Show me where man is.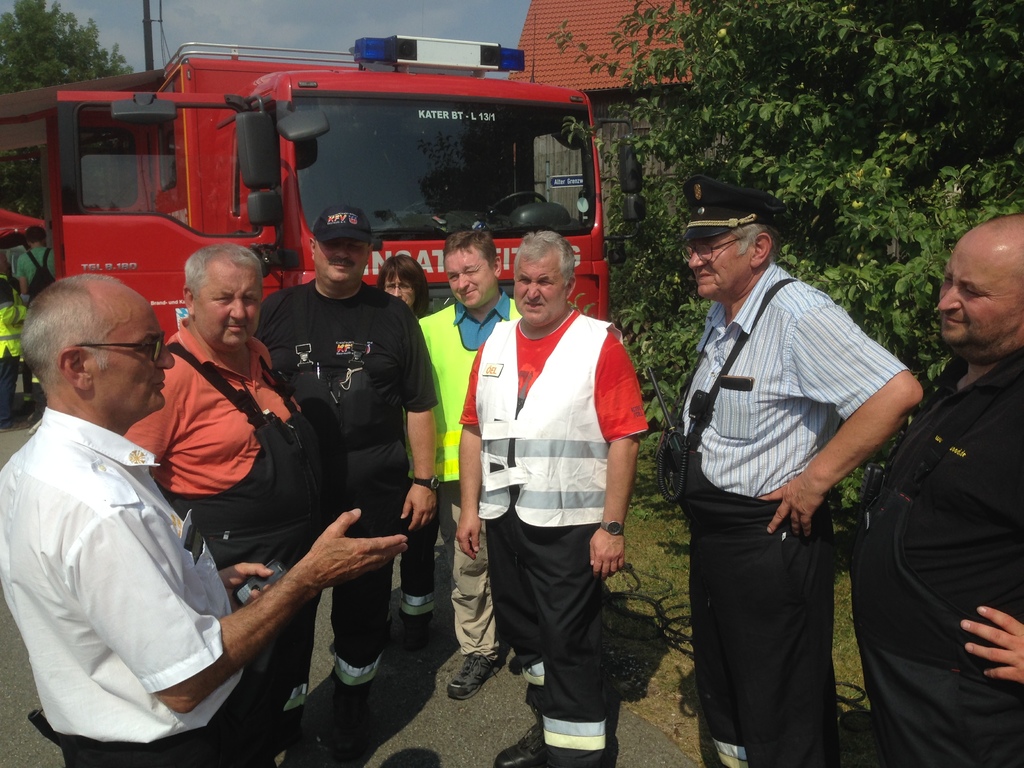
man is at bbox=(0, 273, 406, 767).
